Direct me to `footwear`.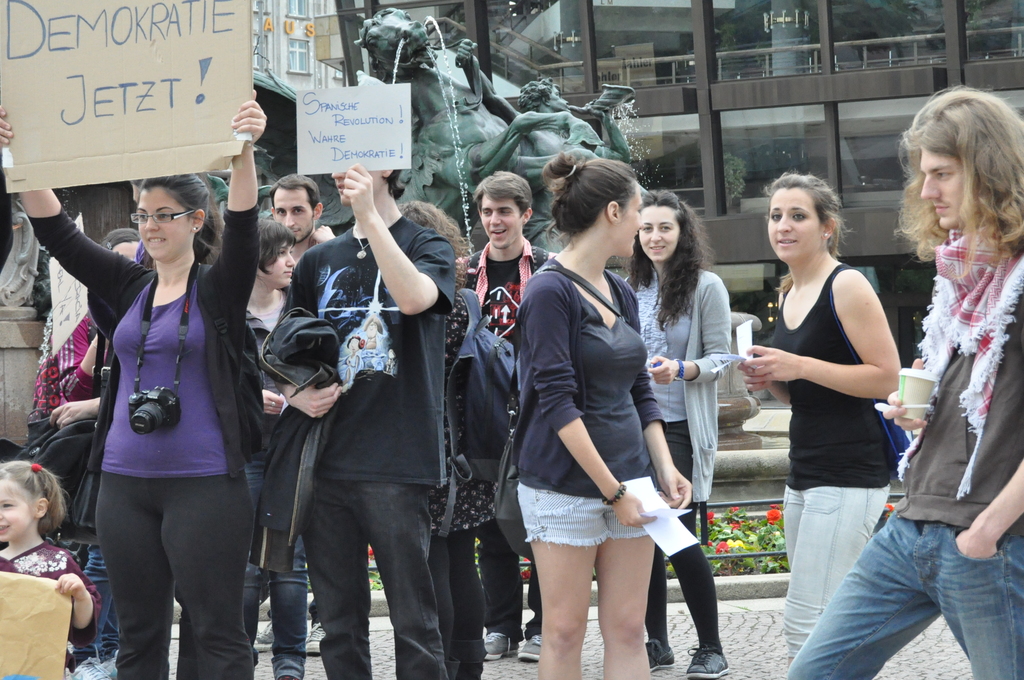
Direction: <region>479, 639, 510, 661</region>.
